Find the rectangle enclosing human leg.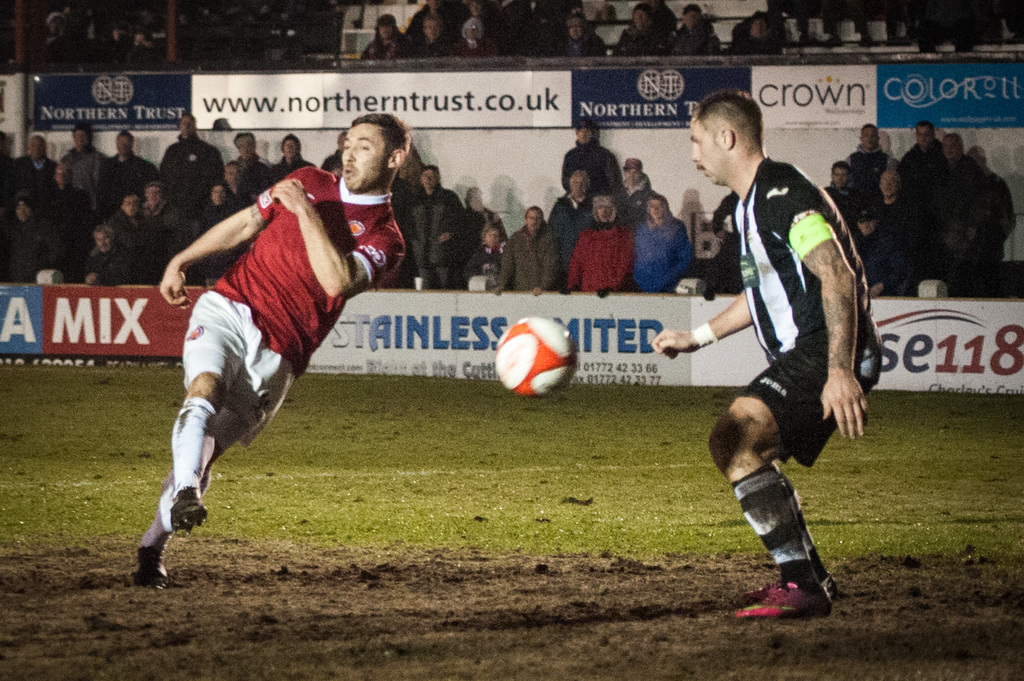
{"left": 695, "top": 386, "right": 830, "bottom": 625}.
